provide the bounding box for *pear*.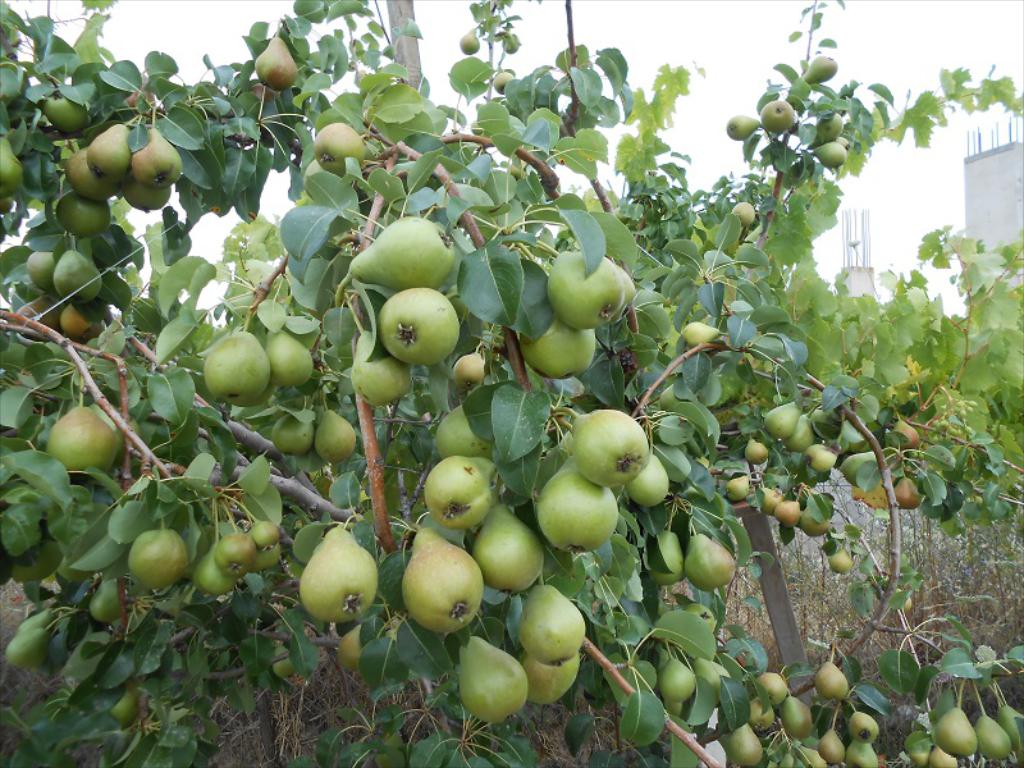
[334,618,369,673].
